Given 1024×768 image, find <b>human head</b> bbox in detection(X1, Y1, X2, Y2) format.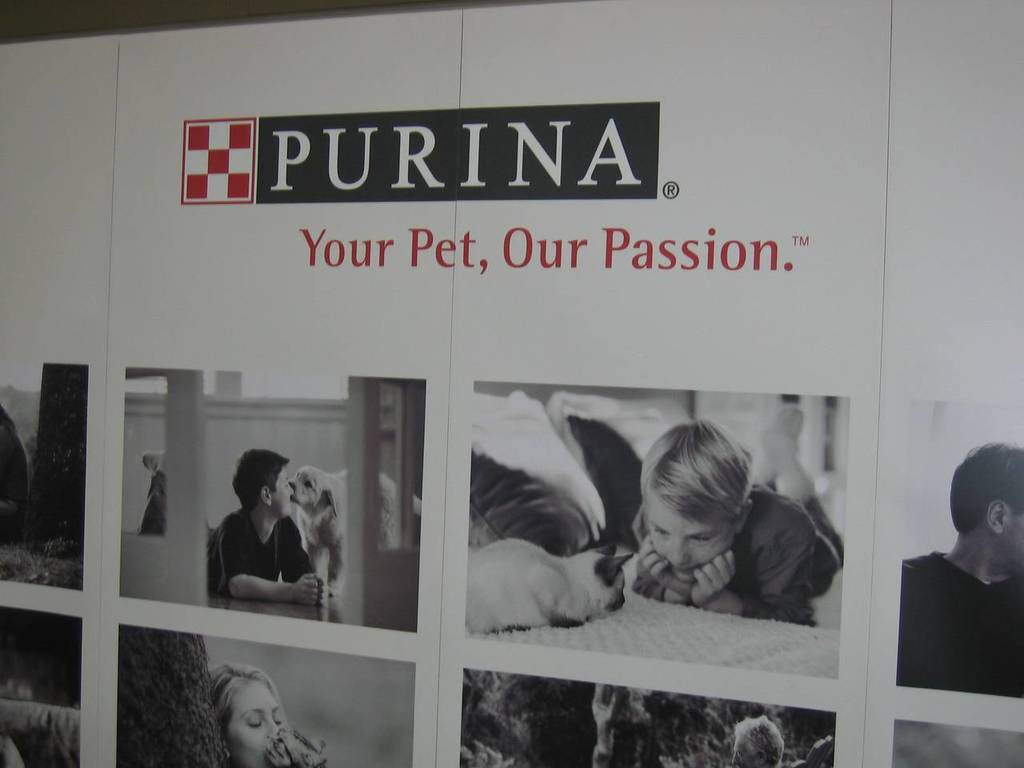
detection(951, 442, 1023, 570).
